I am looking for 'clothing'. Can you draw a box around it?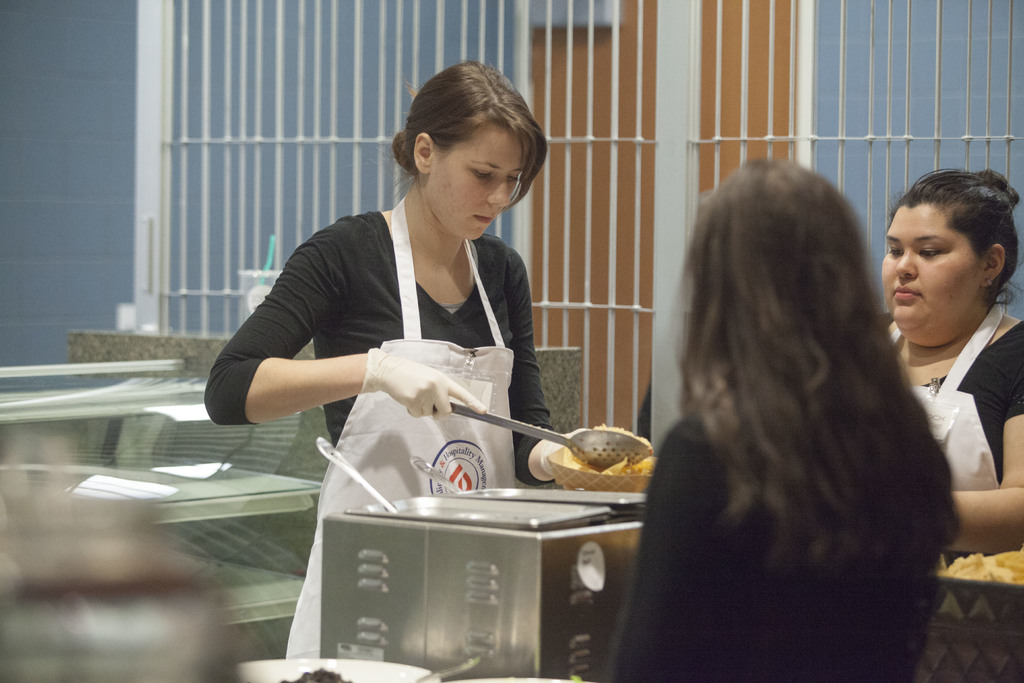
Sure, the bounding box is {"x1": 205, "y1": 200, "x2": 559, "y2": 482}.
